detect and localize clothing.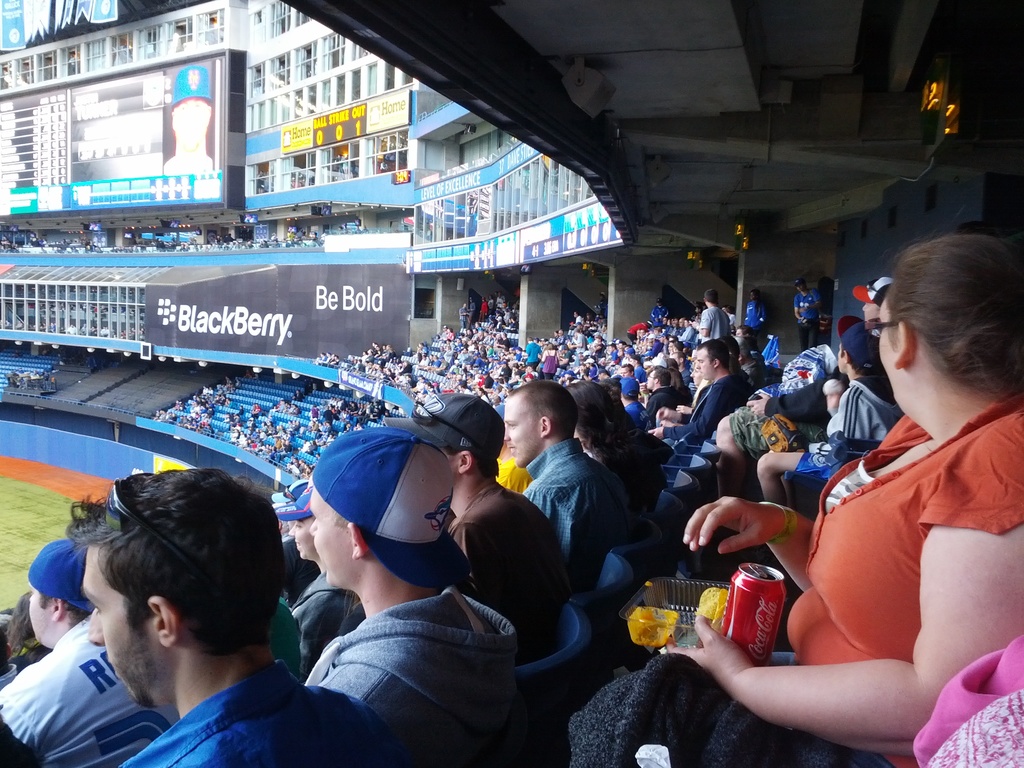
Localized at [x1=553, y1=397, x2=1023, y2=765].
